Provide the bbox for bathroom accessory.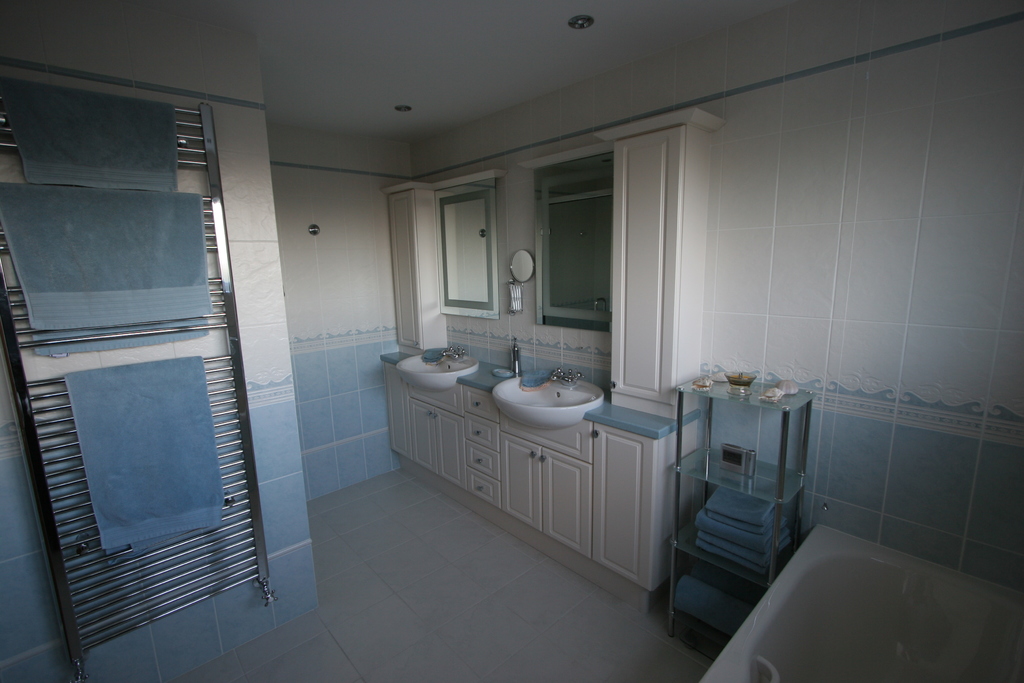
box(395, 338, 483, 396).
